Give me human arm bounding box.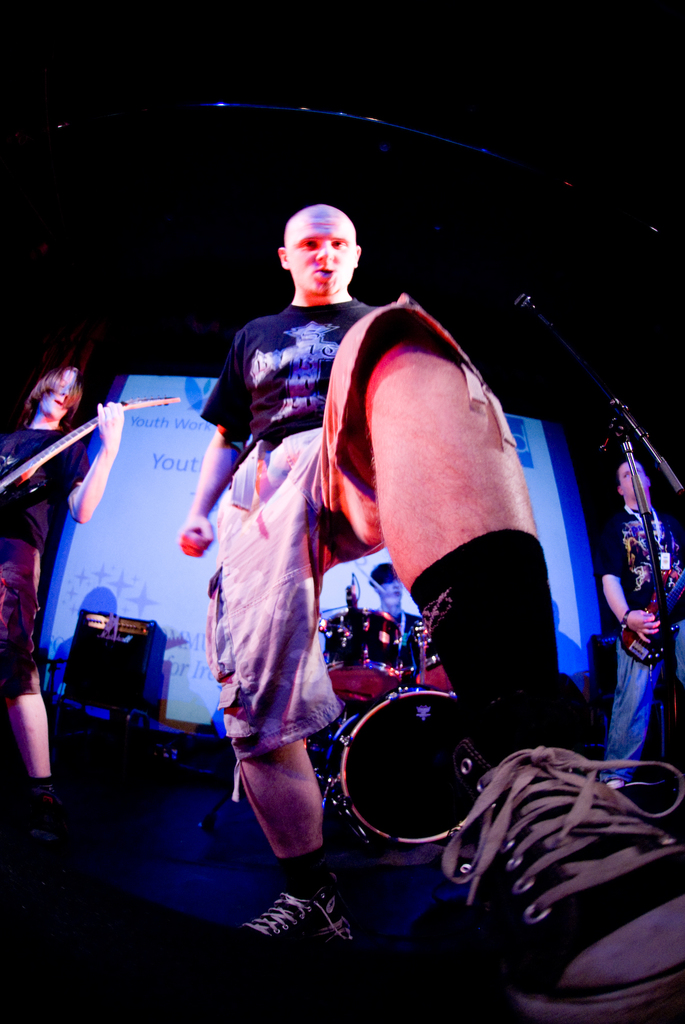
173:335:259:558.
